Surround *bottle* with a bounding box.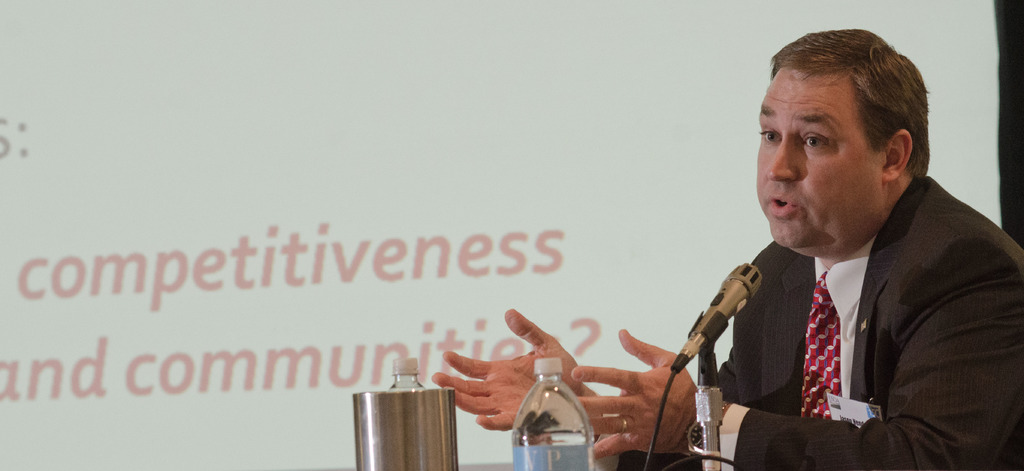
511,367,591,461.
